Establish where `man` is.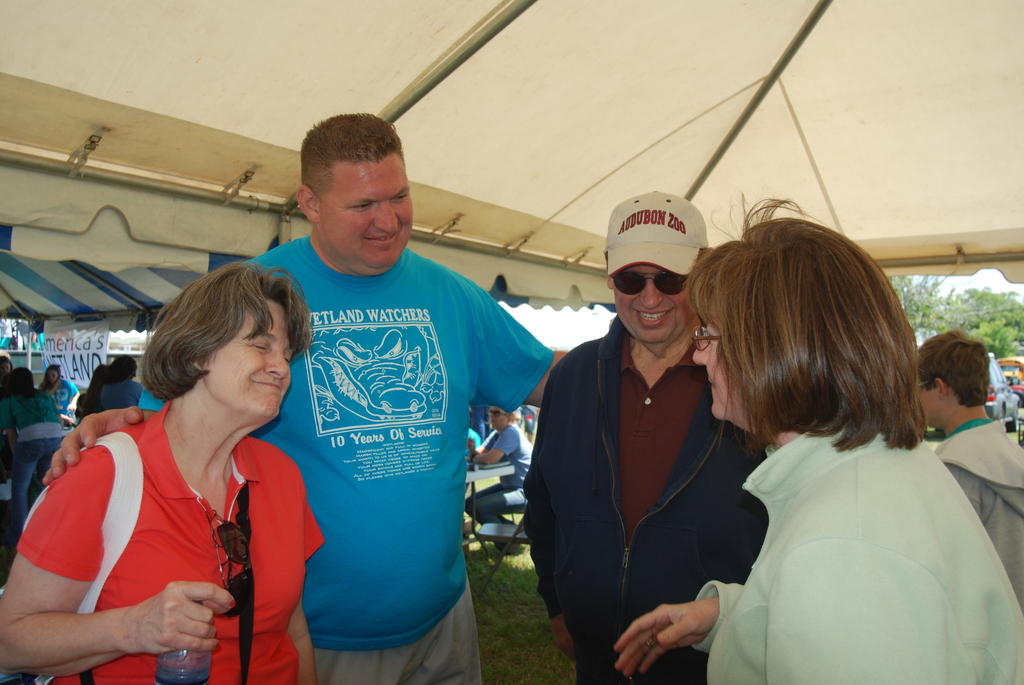
Established at 531 214 771 671.
